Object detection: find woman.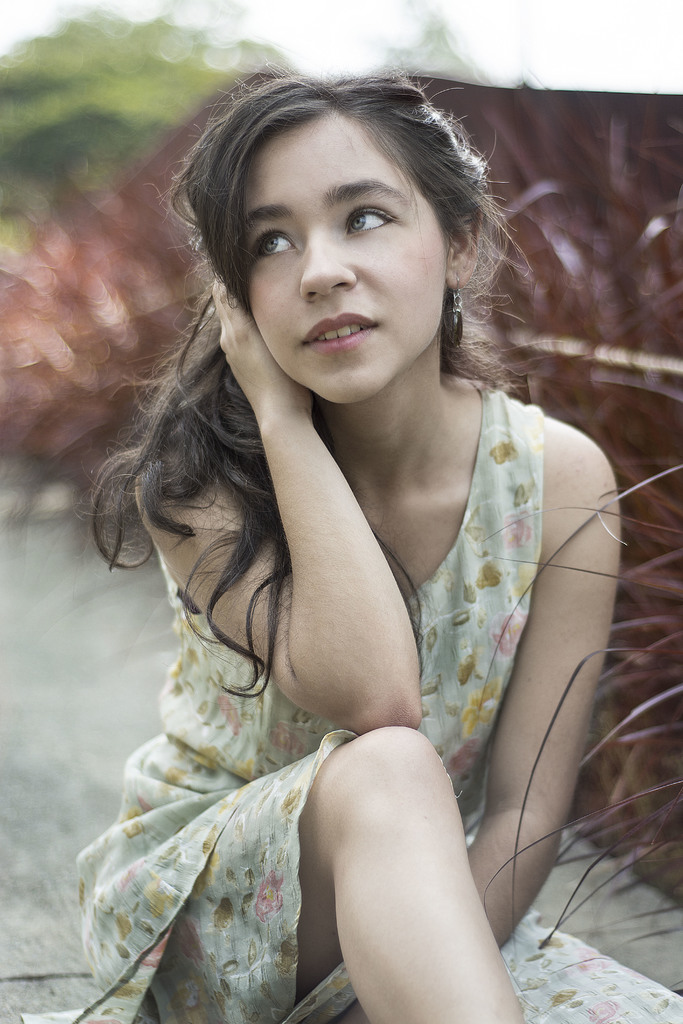
(x1=51, y1=0, x2=600, y2=1023).
